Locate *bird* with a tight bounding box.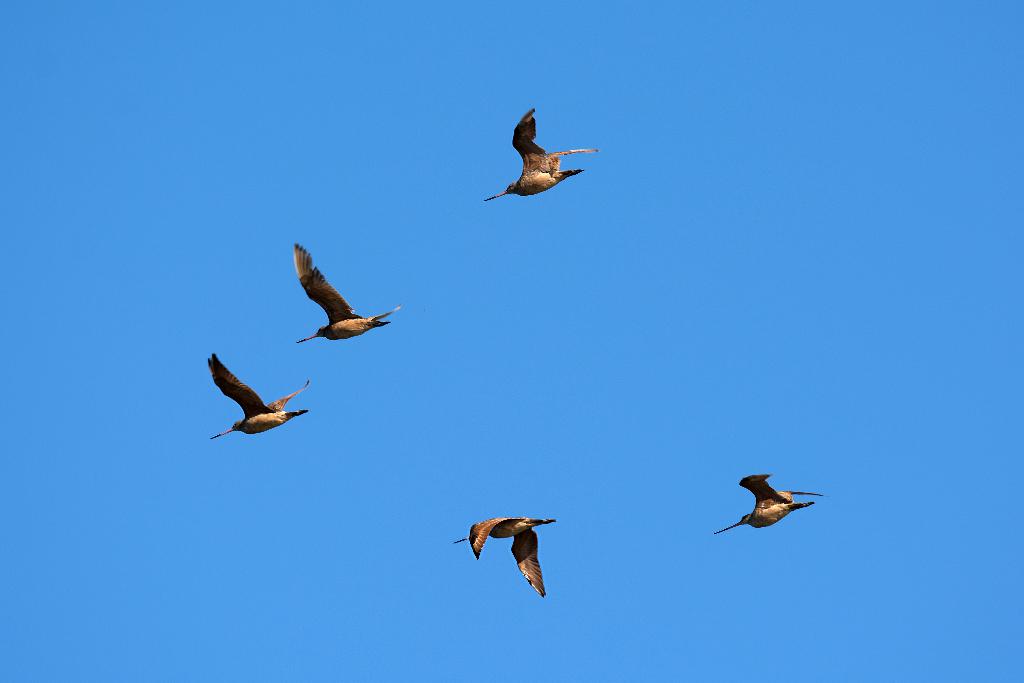
x1=297 y1=240 x2=406 y2=342.
